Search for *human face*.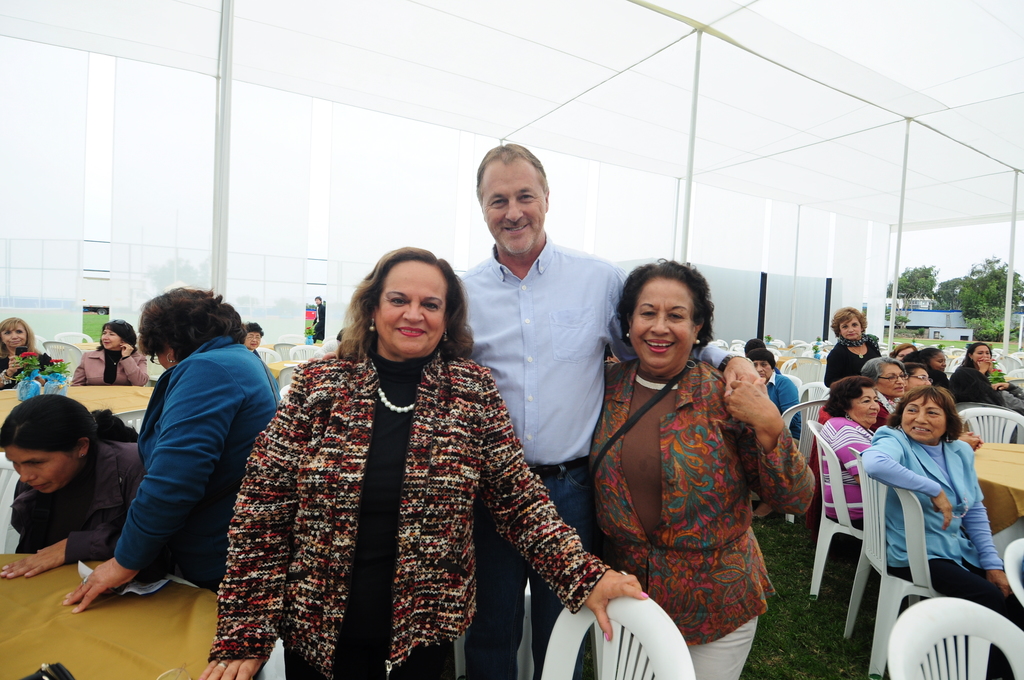
Found at 628, 275, 693, 375.
